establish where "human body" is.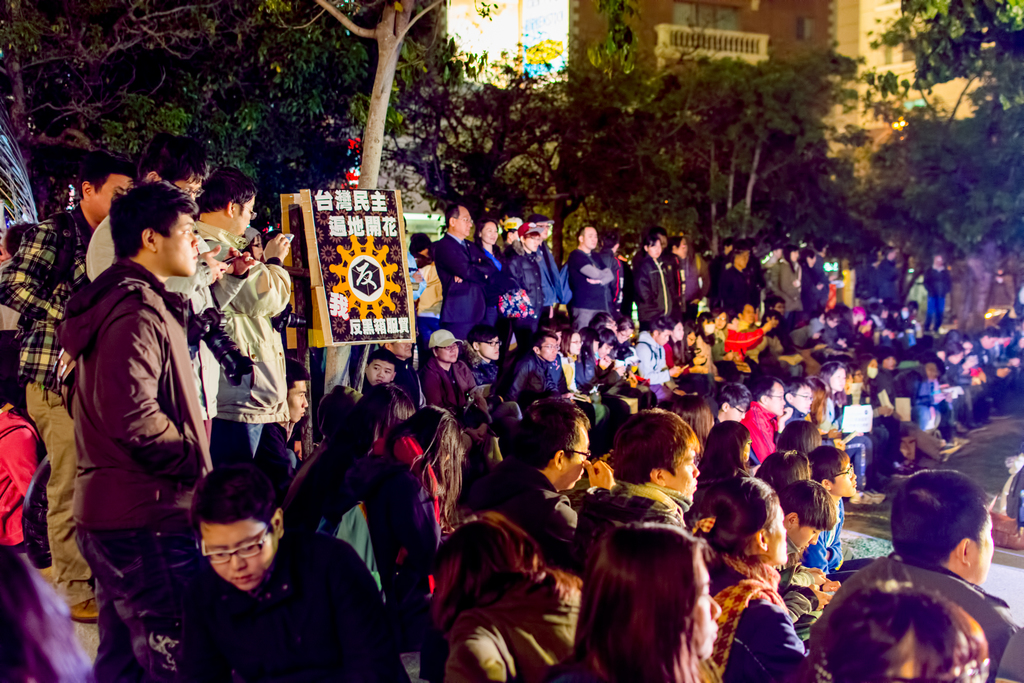
Established at BBox(36, 164, 209, 643).
